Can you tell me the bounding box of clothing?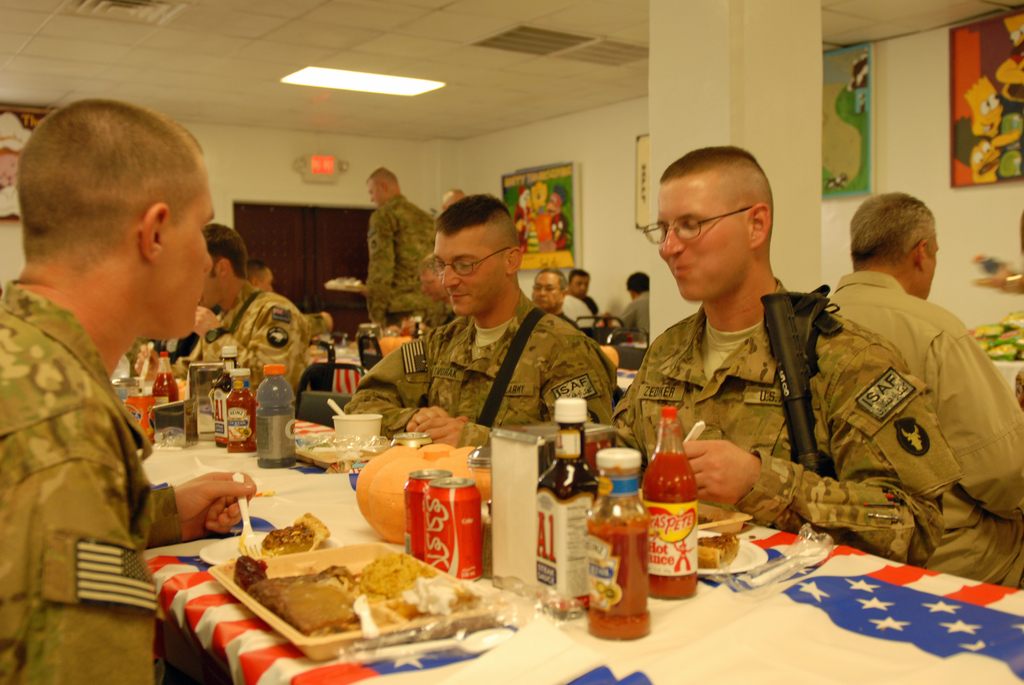
<bbox>0, 281, 182, 684</bbox>.
